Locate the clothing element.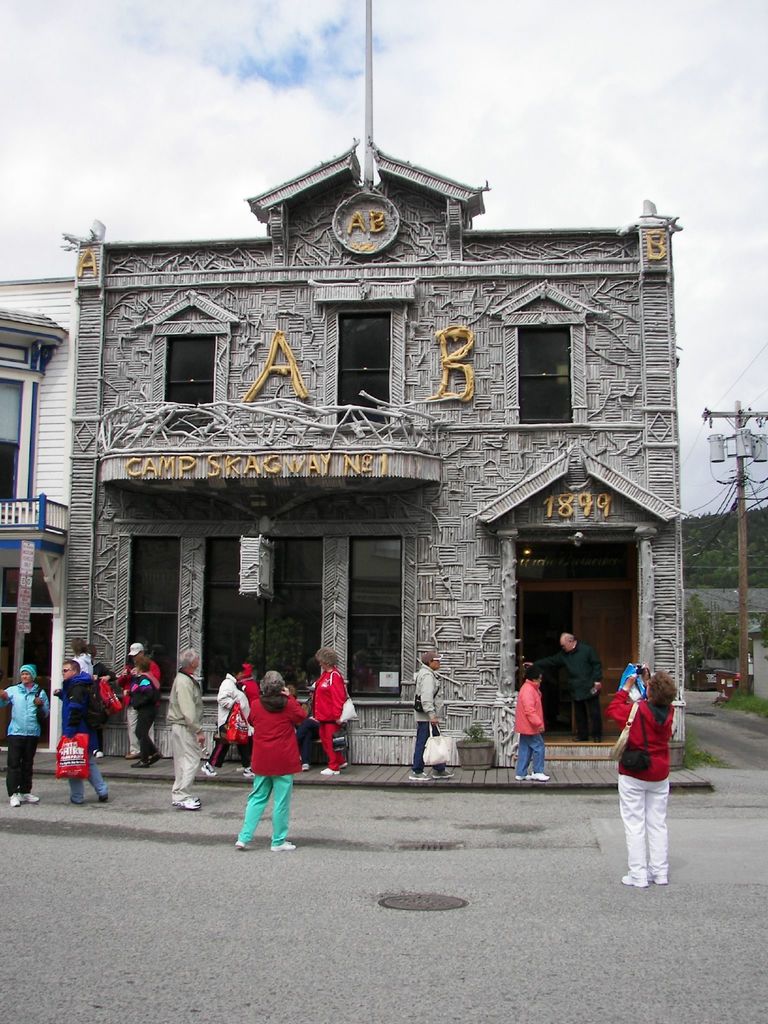
Element bbox: bbox(536, 649, 601, 742).
